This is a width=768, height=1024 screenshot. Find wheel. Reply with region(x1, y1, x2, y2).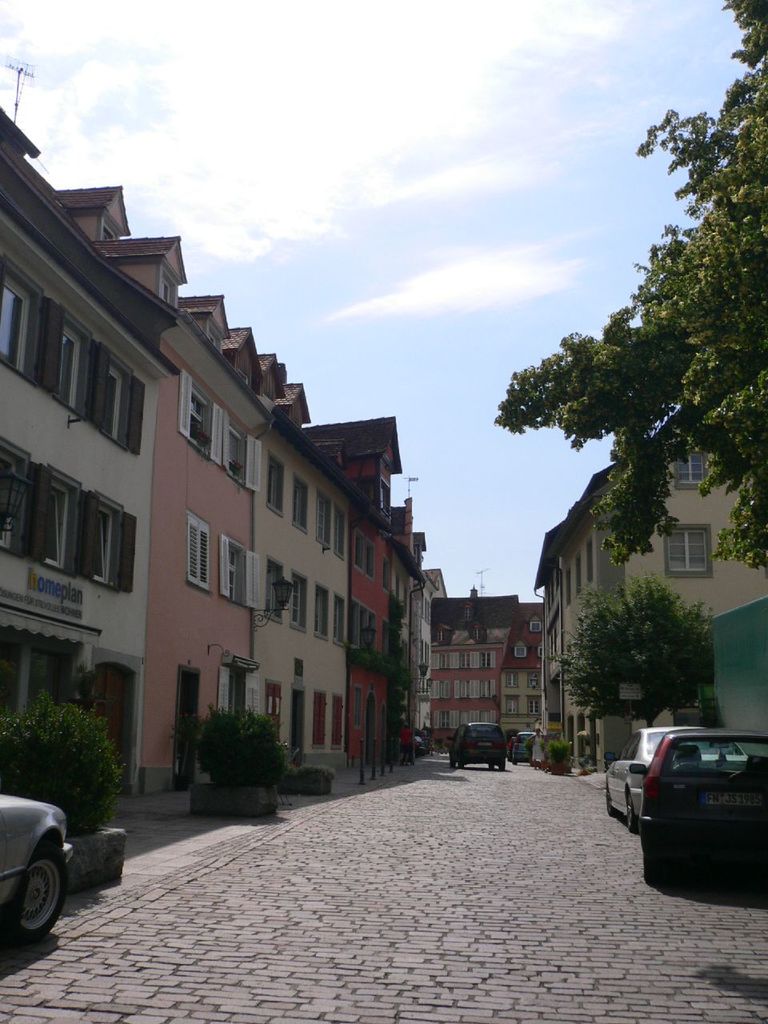
region(640, 850, 665, 897).
